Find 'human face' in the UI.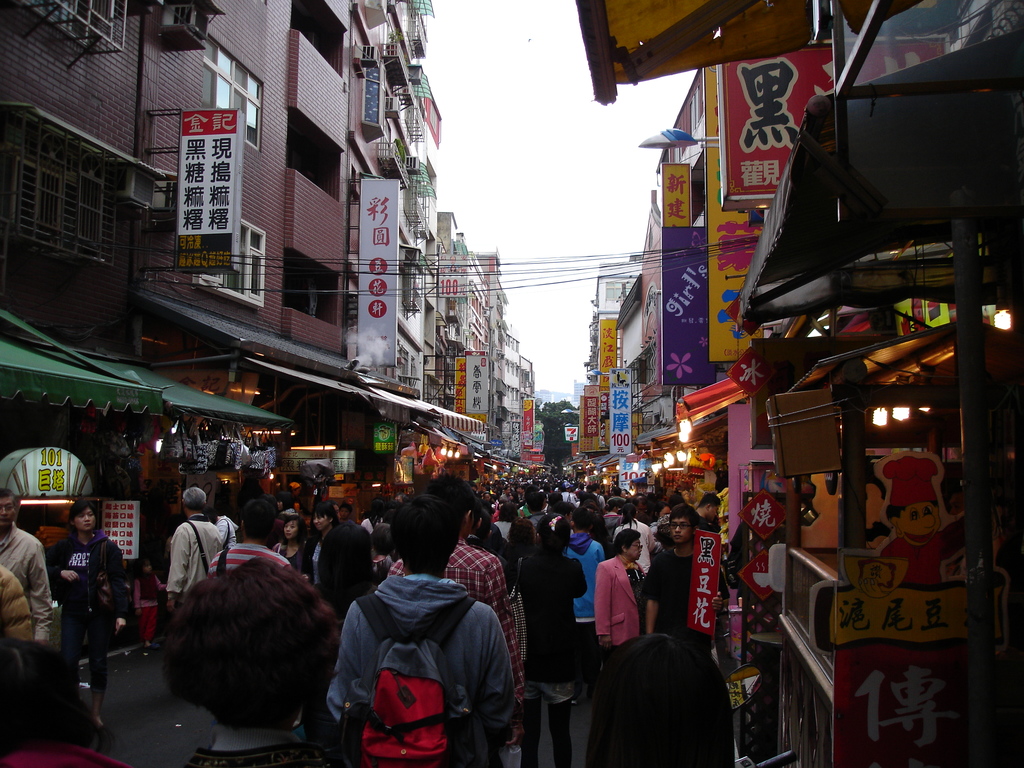
UI element at crop(673, 524, 685, 539).
